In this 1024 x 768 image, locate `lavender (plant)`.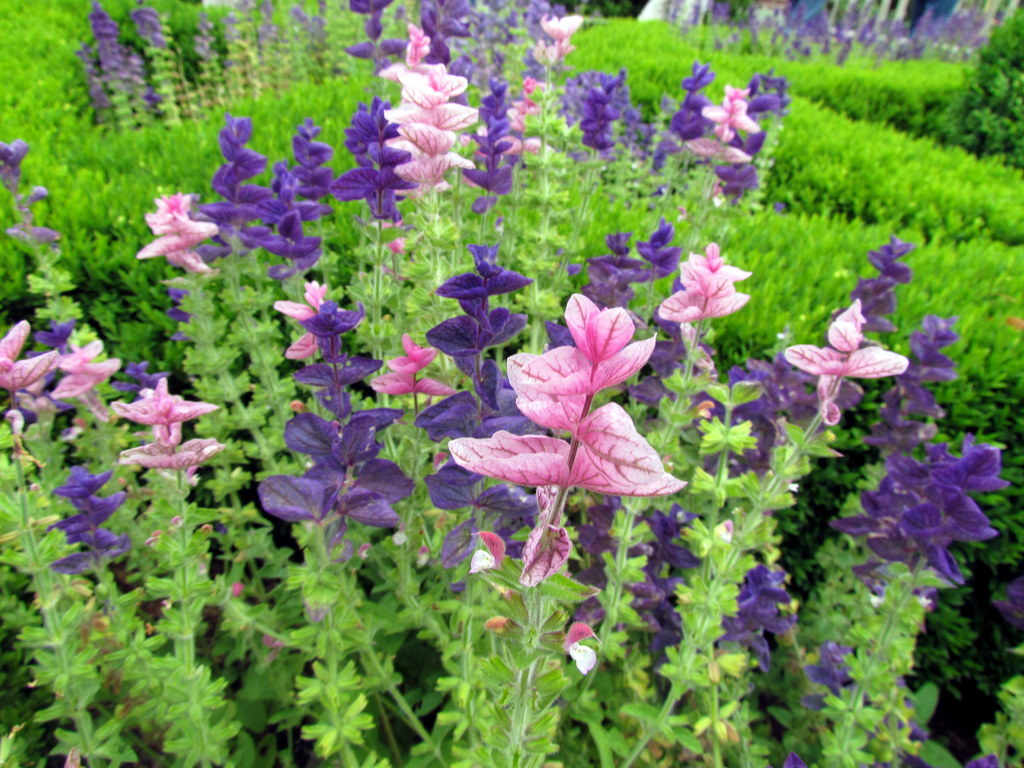
Bounding box: <box>127,378,226,616</box>.
